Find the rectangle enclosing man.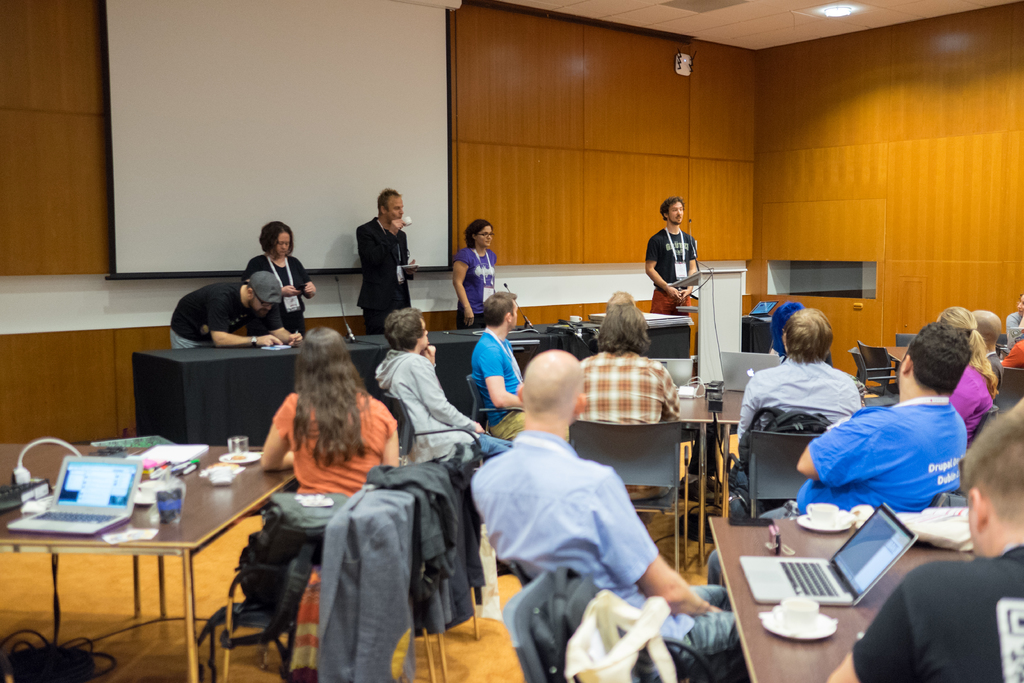
(358, 185, 413, 336).
